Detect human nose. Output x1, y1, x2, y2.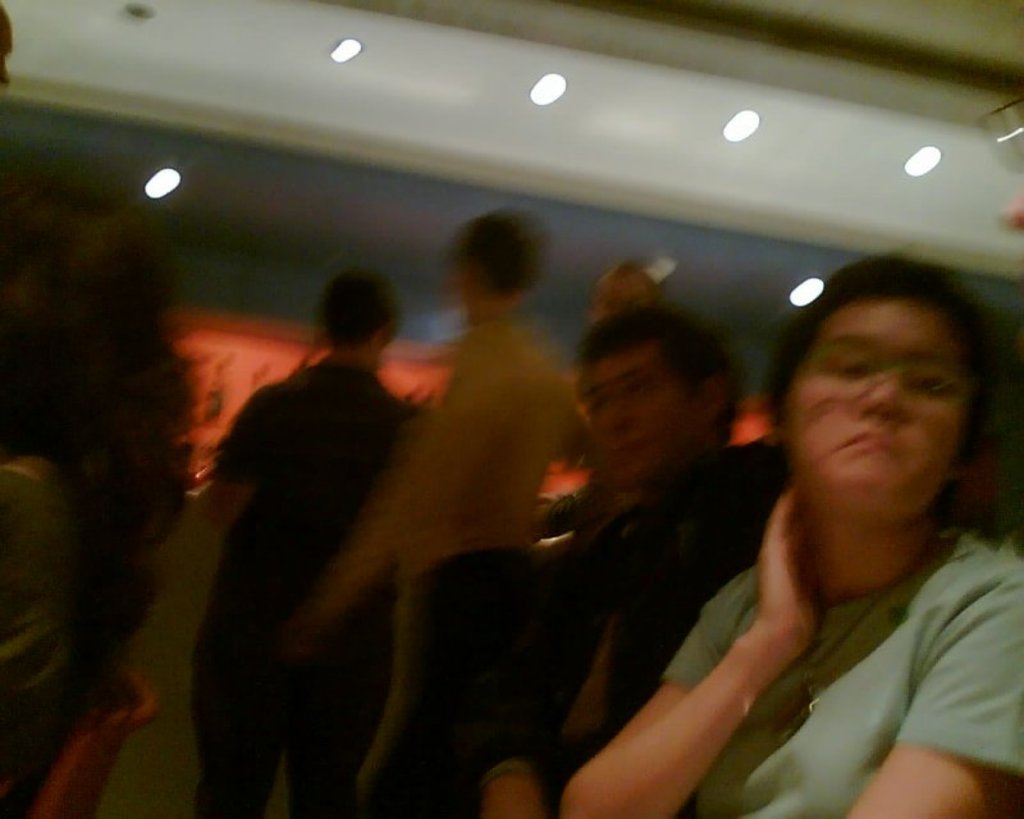
861, 370, 908, 412.
